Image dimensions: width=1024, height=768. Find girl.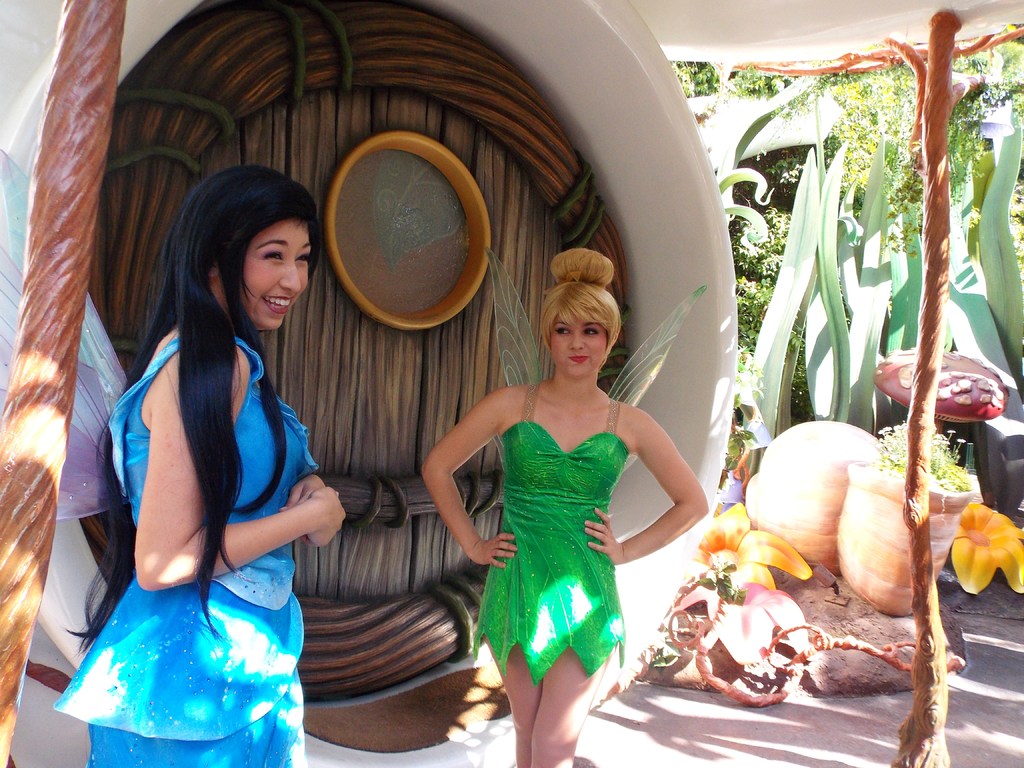
bbox(424, 248, 709, 767).
